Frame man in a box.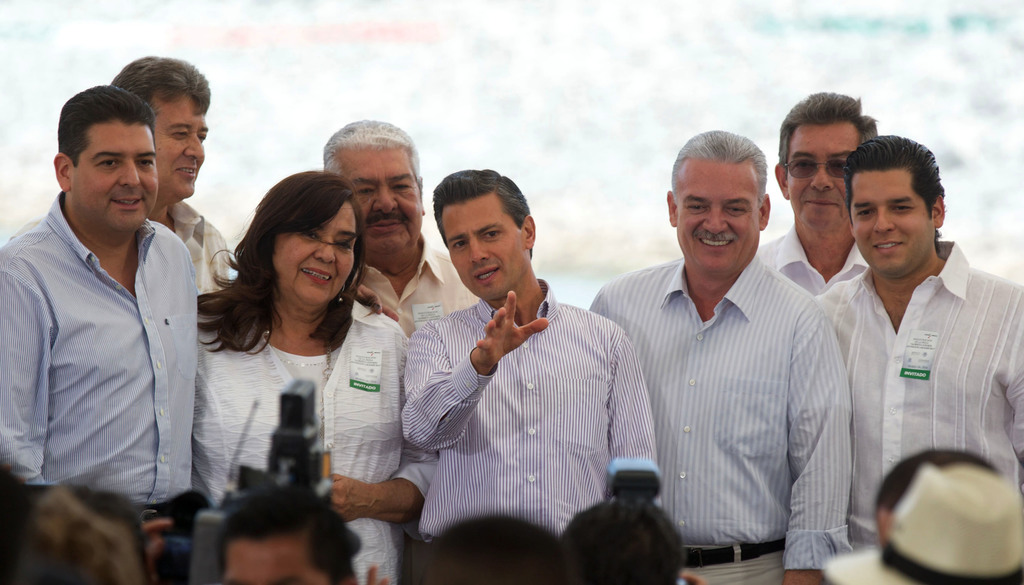
box(872, 446, 1000, 544).
